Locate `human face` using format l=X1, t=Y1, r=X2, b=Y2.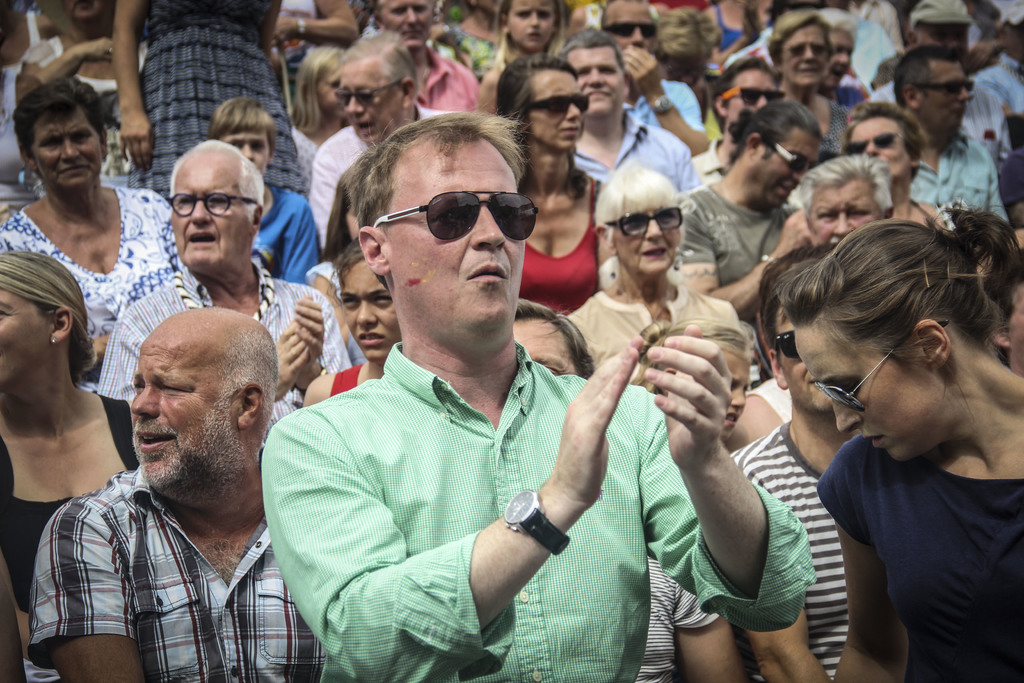
l=511, t=0, r=552, b=46.
